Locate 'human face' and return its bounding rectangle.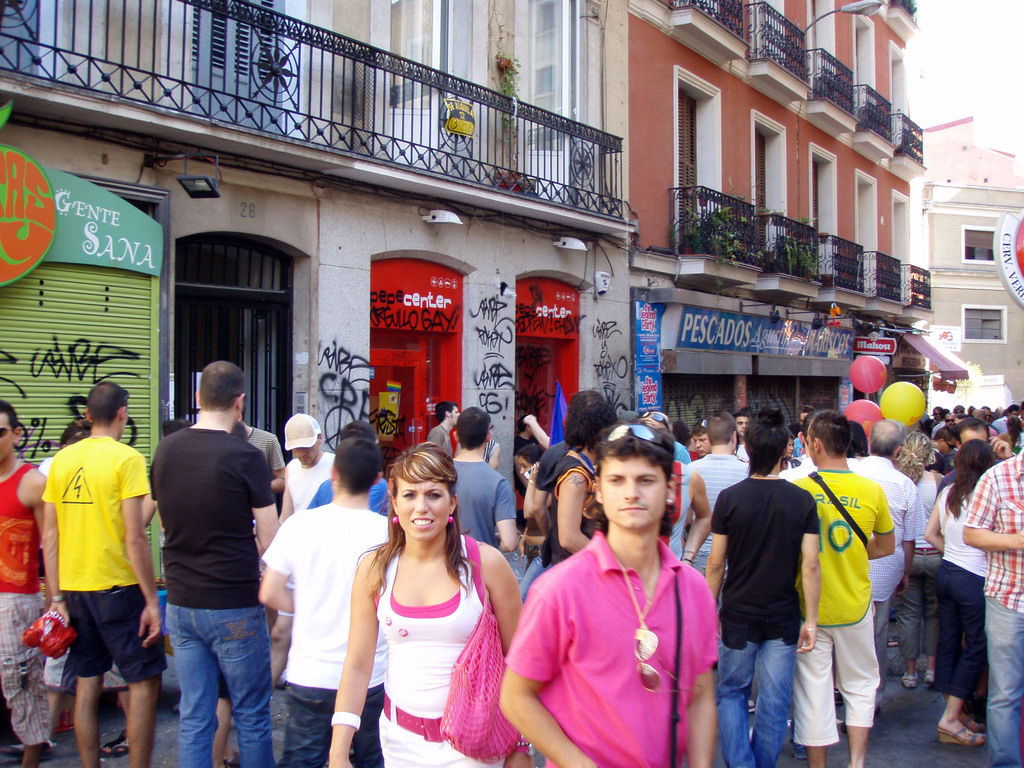
Rect(945, 415, 955, 424).
